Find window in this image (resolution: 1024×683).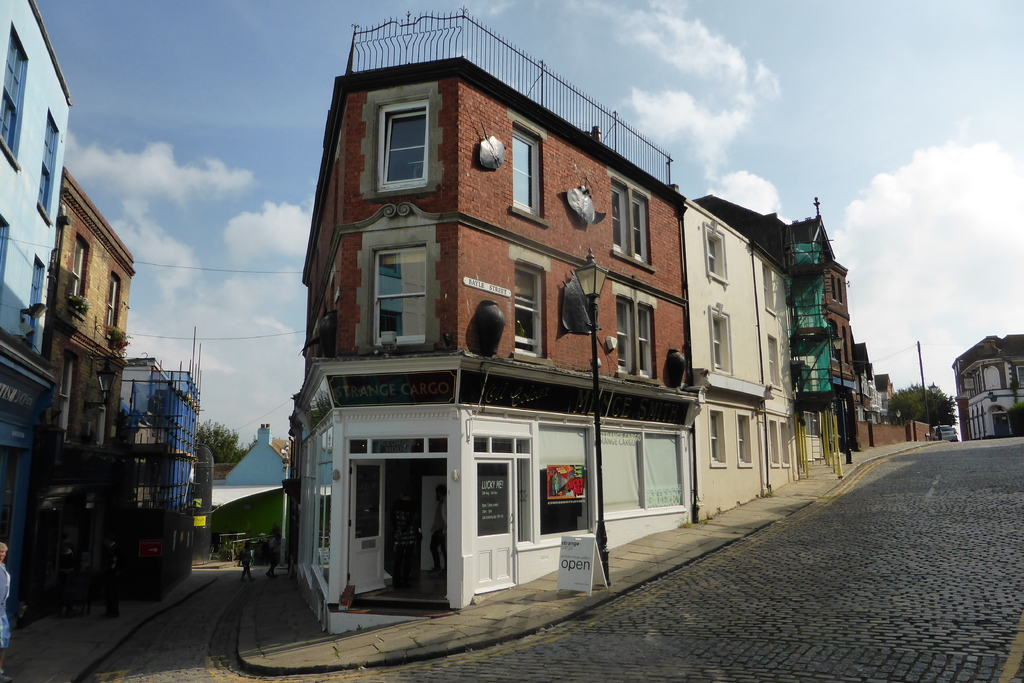
2/24/29/170.
